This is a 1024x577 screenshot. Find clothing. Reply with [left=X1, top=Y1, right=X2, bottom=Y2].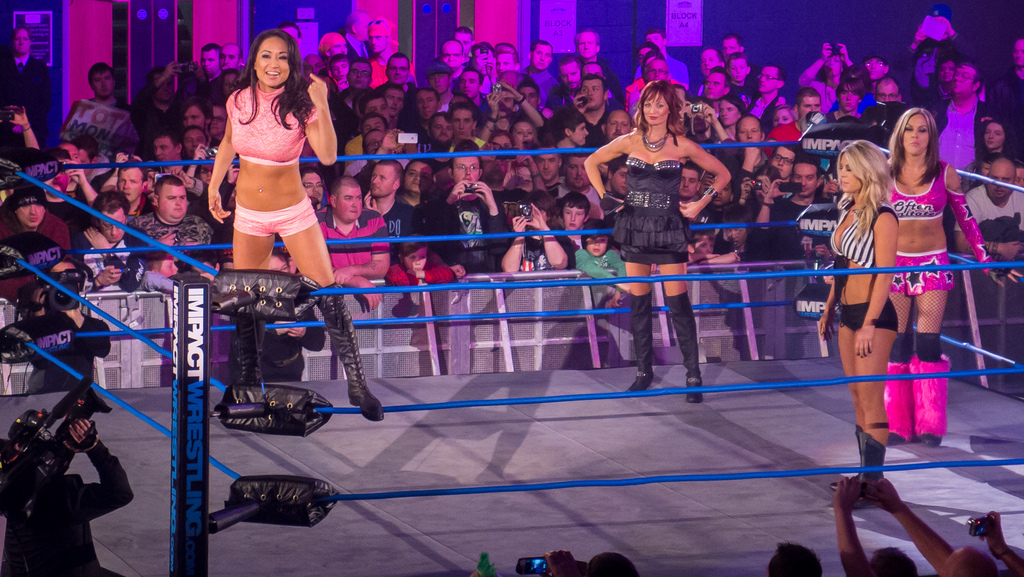
[left=0, top=44, right=47, bottom=146].
